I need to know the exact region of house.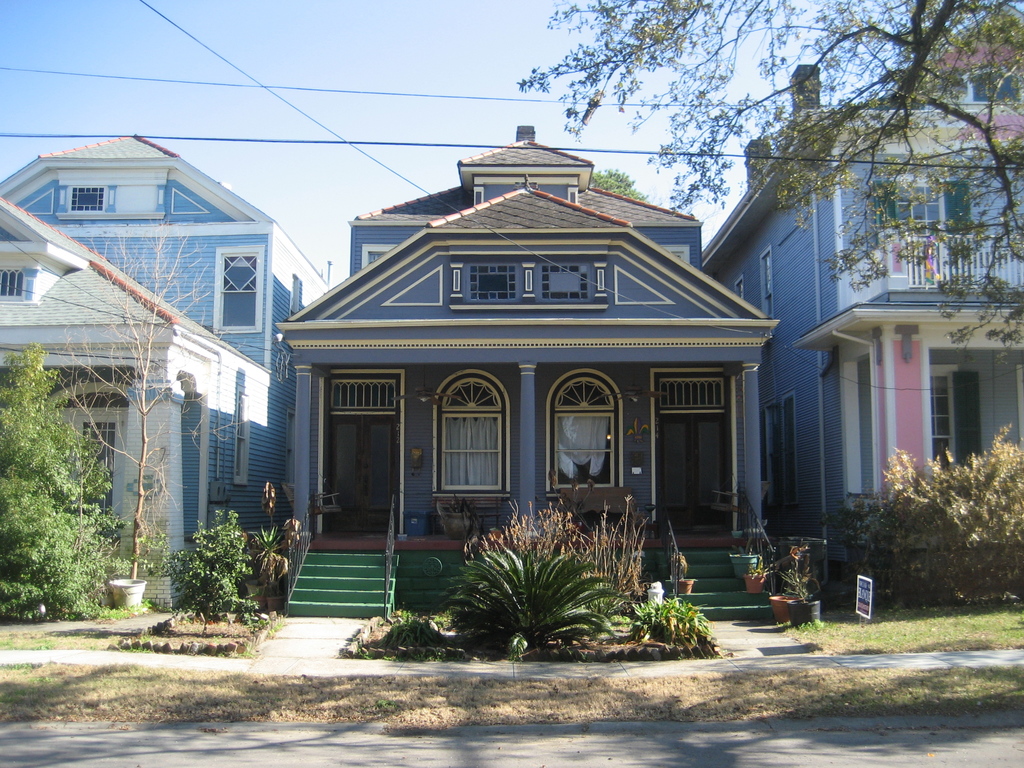
Region: Rect(700, 0, 1023, 598).
